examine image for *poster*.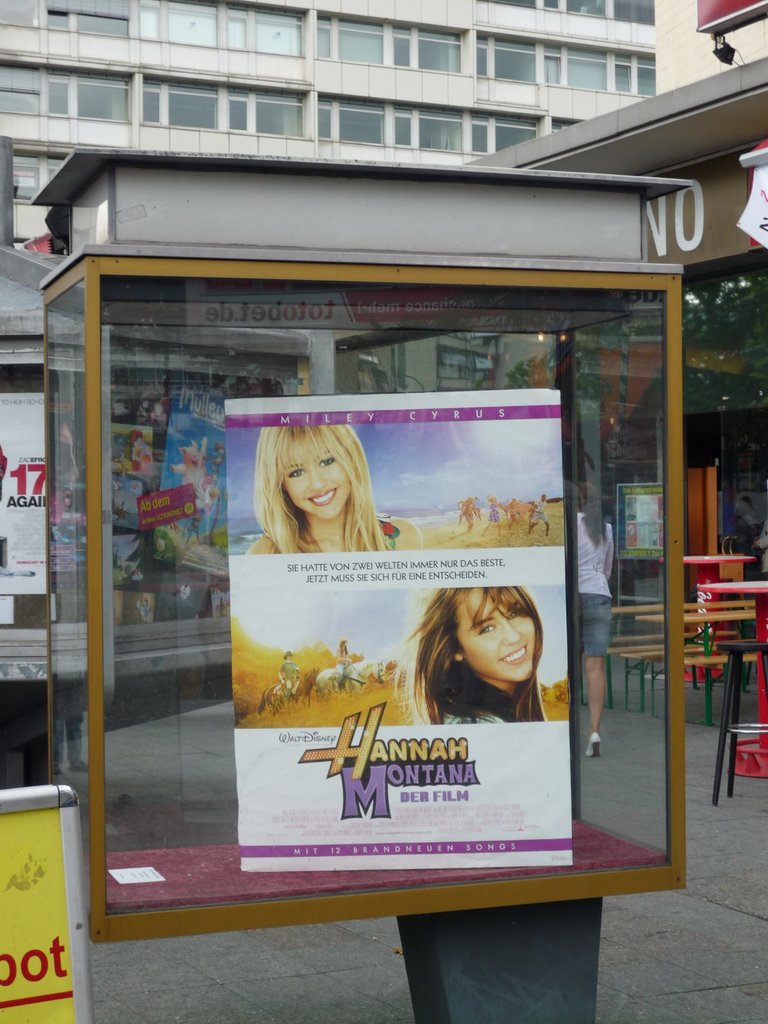
Examination result: (224,390,572,869).
